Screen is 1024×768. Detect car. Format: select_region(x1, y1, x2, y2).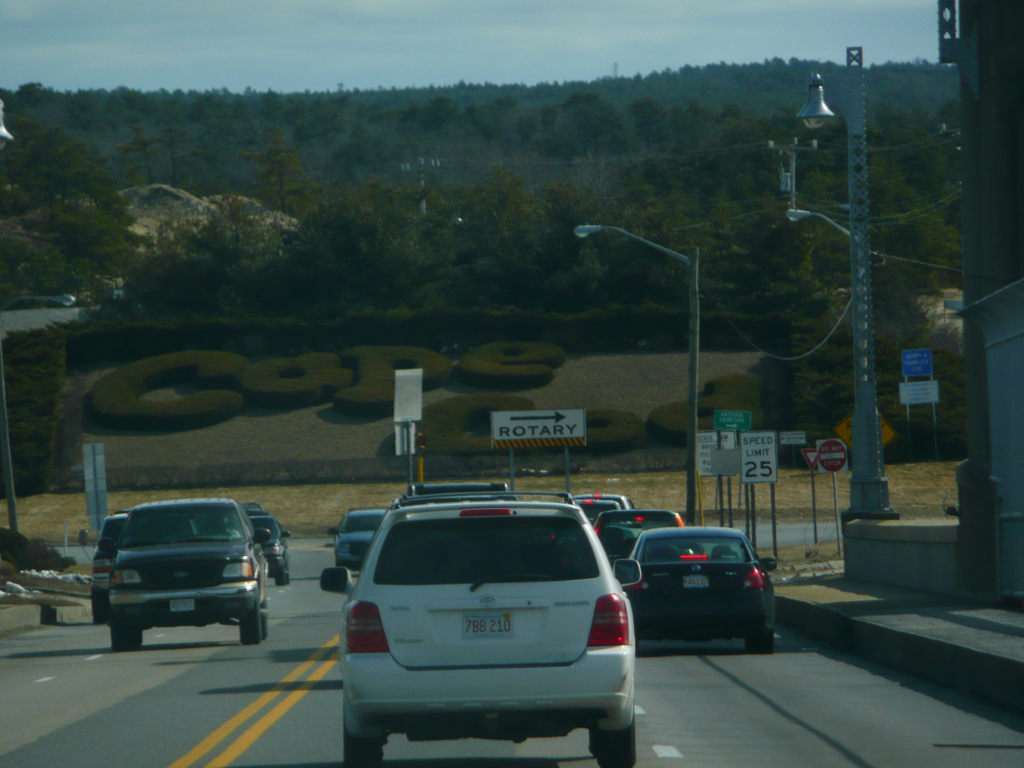
select_region(88, 486, 288, 645).
